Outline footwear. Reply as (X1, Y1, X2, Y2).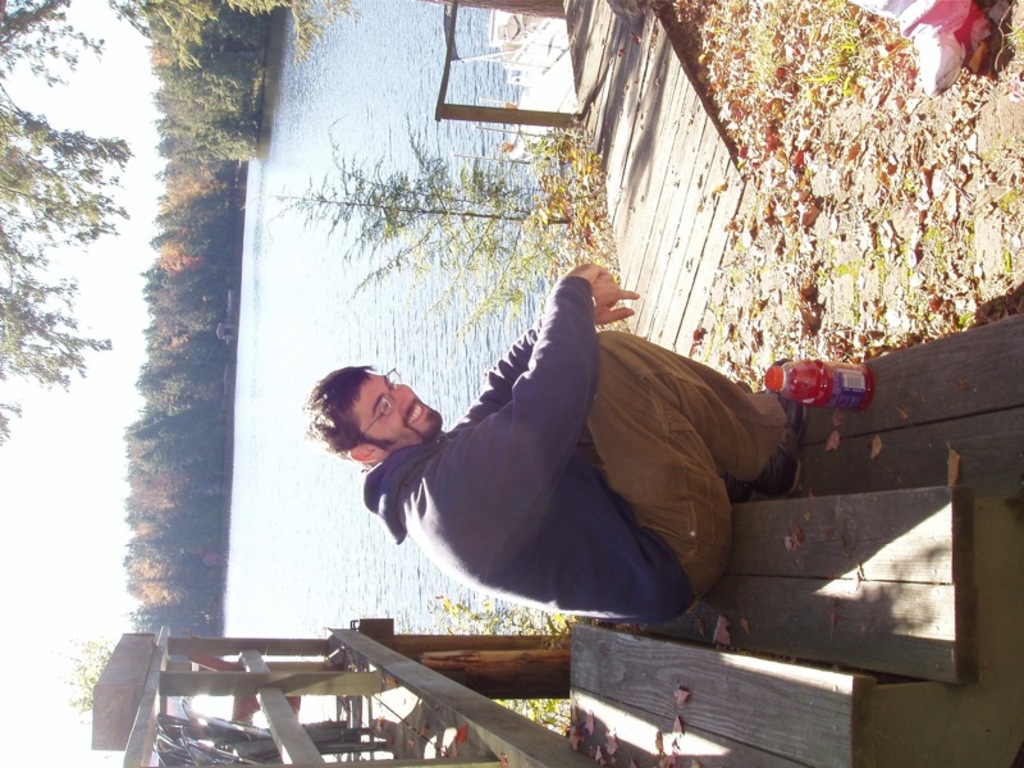
(755, 447, 801, 500).
